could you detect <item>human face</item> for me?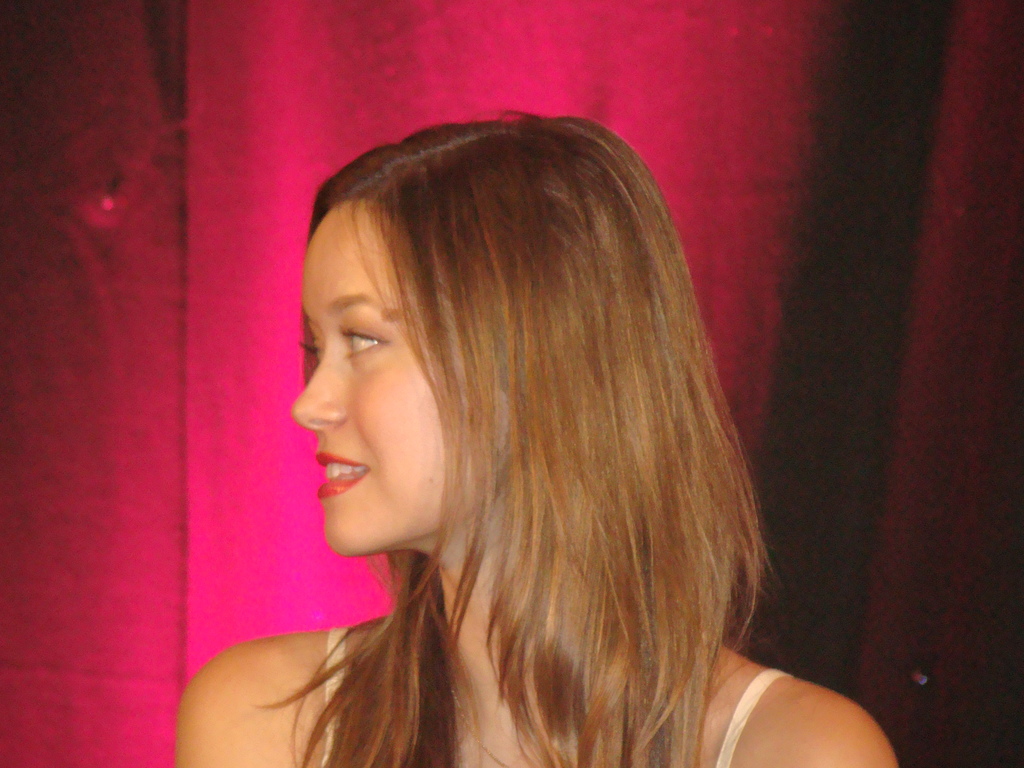
Detection result: <box>292,199,502,559</box>.
